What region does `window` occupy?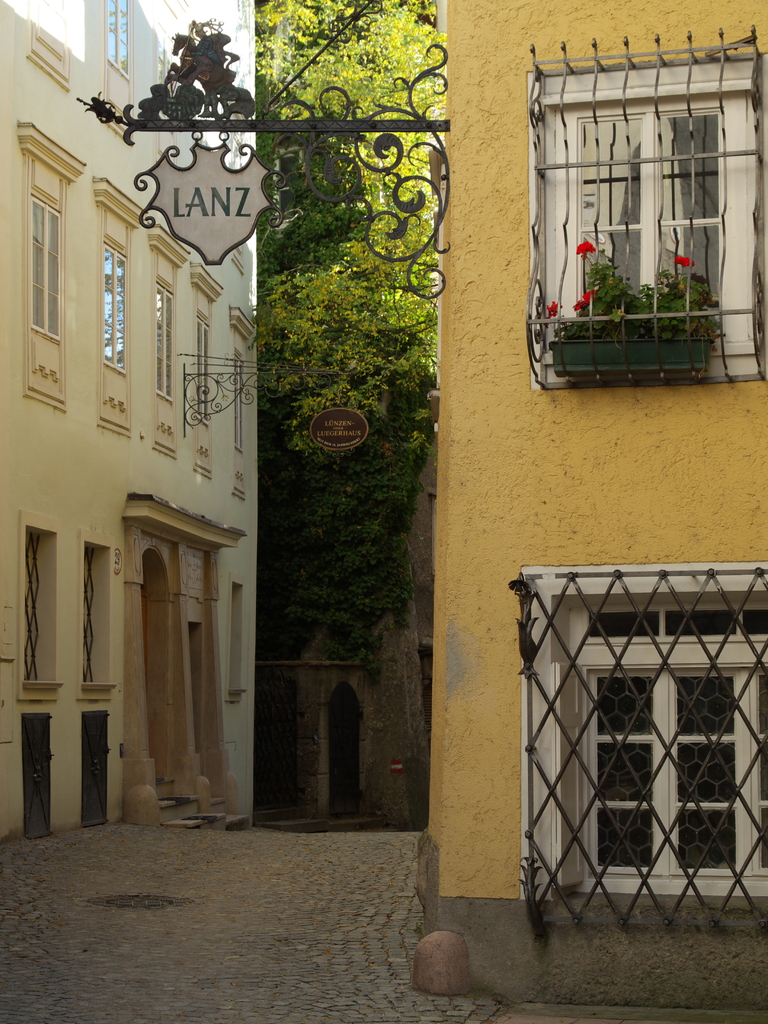
<bbox>30, 196, 67, 349</bbox>.
